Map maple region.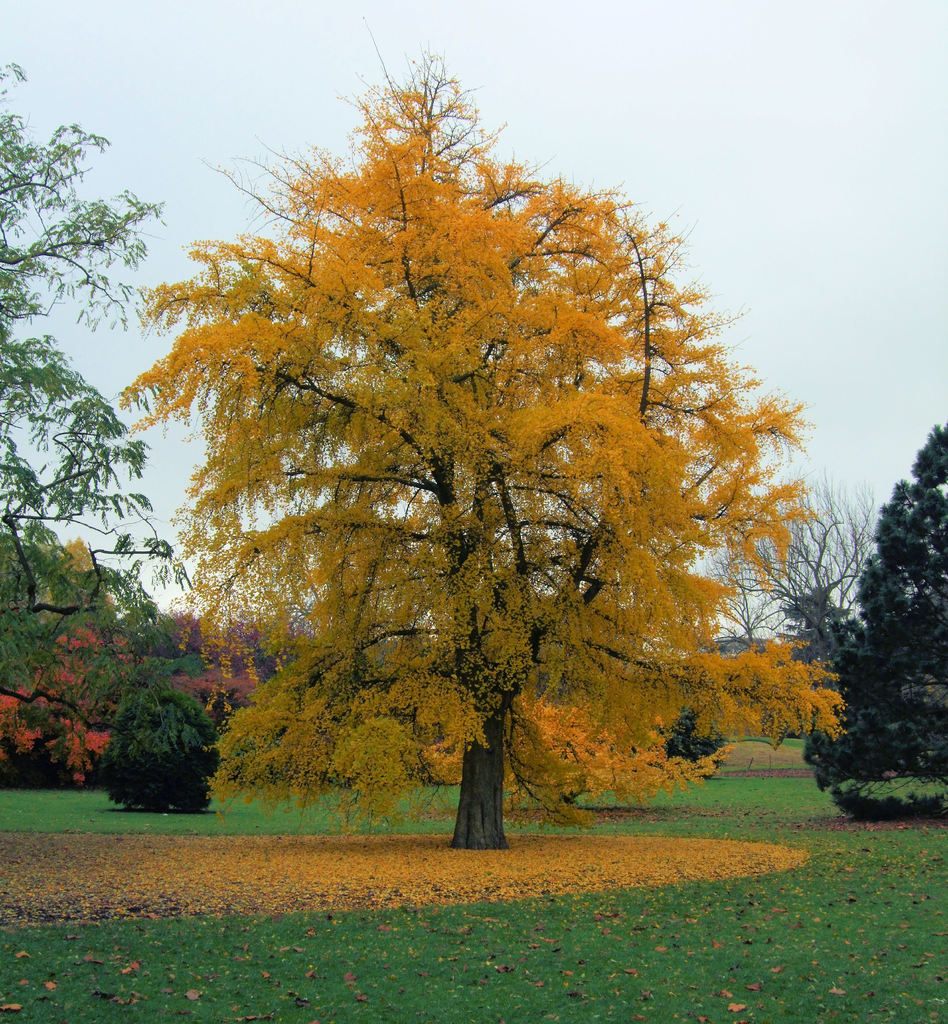
Mapped to (left=113, top=38, right=848, bottom=841).
